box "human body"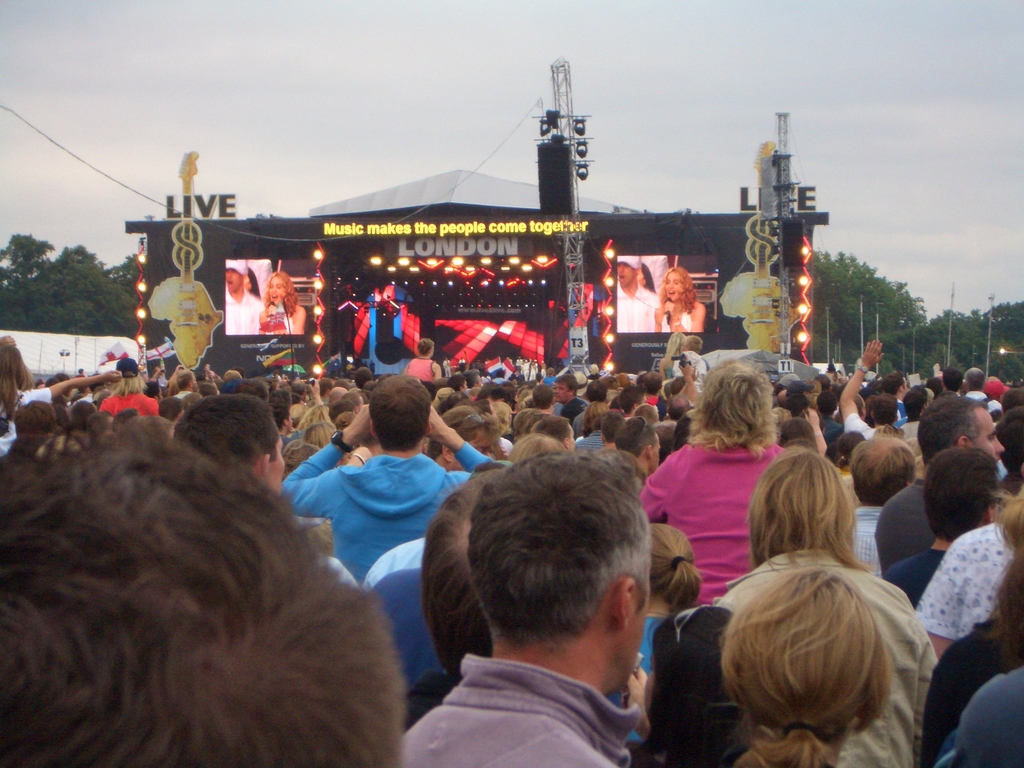
[618,281,661,332]
